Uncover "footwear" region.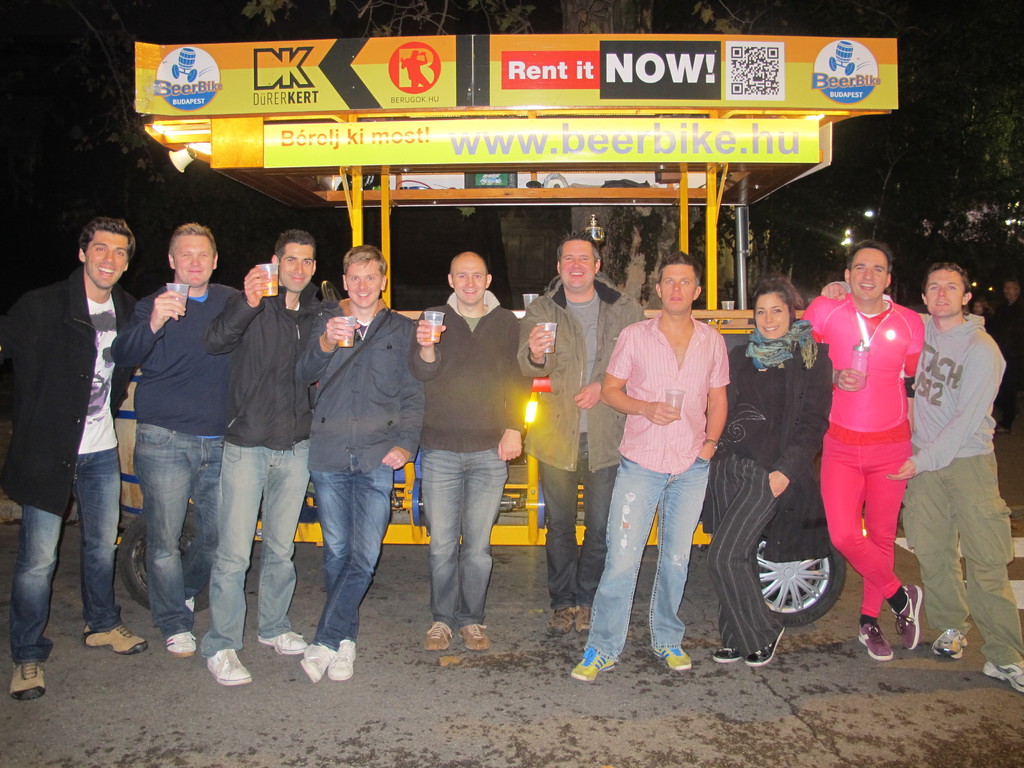
Uncovered: [574,606,591,635].
